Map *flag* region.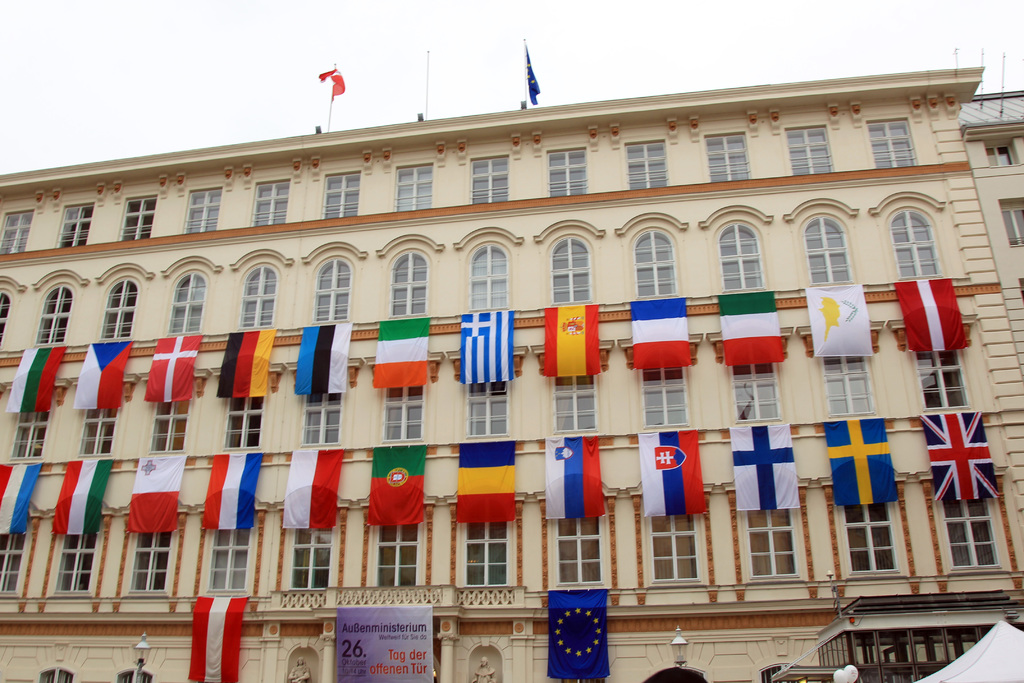
Mapped to region(632, 299, 692, 377).
